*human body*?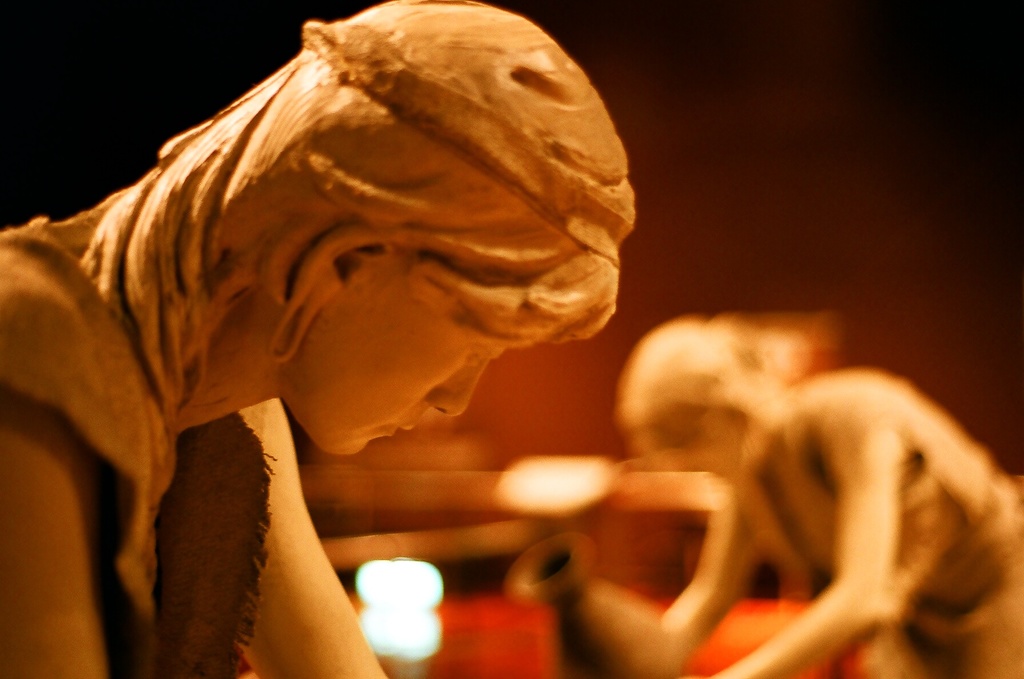
Rect(1, 0, 719, 660)
